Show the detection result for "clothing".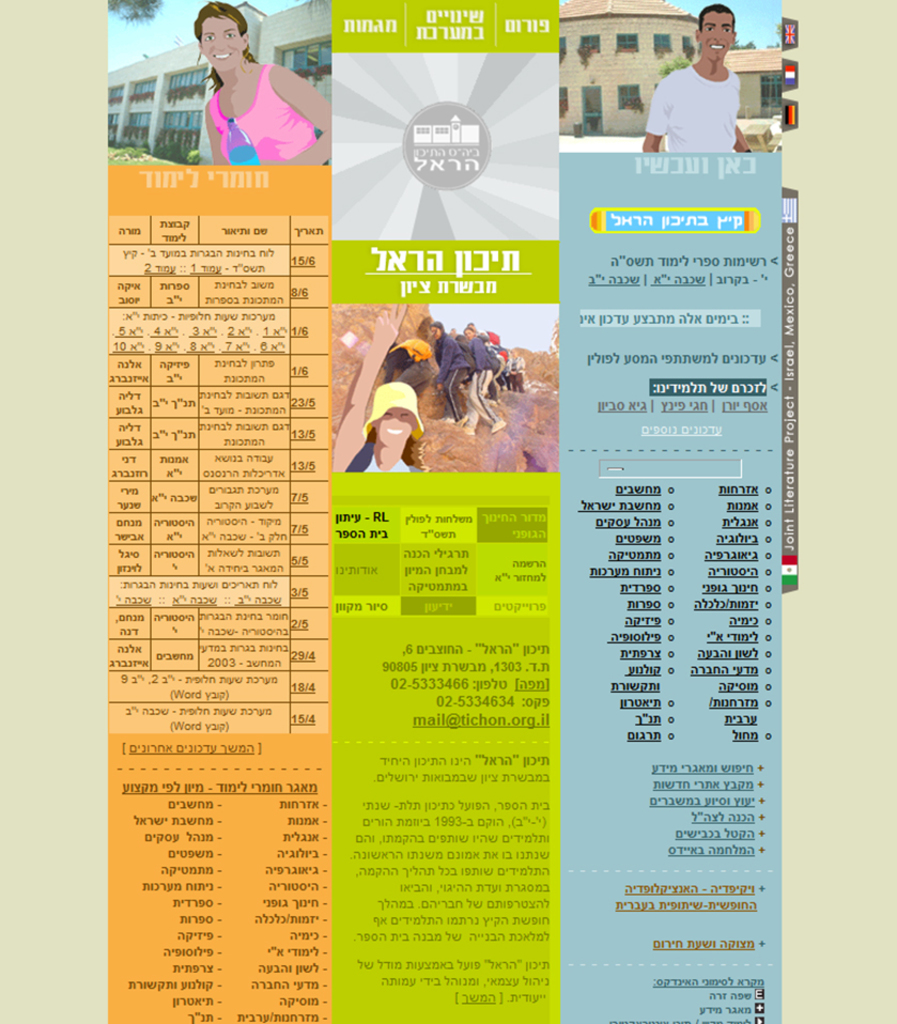
bbox=[455, 336, 498, 419].
